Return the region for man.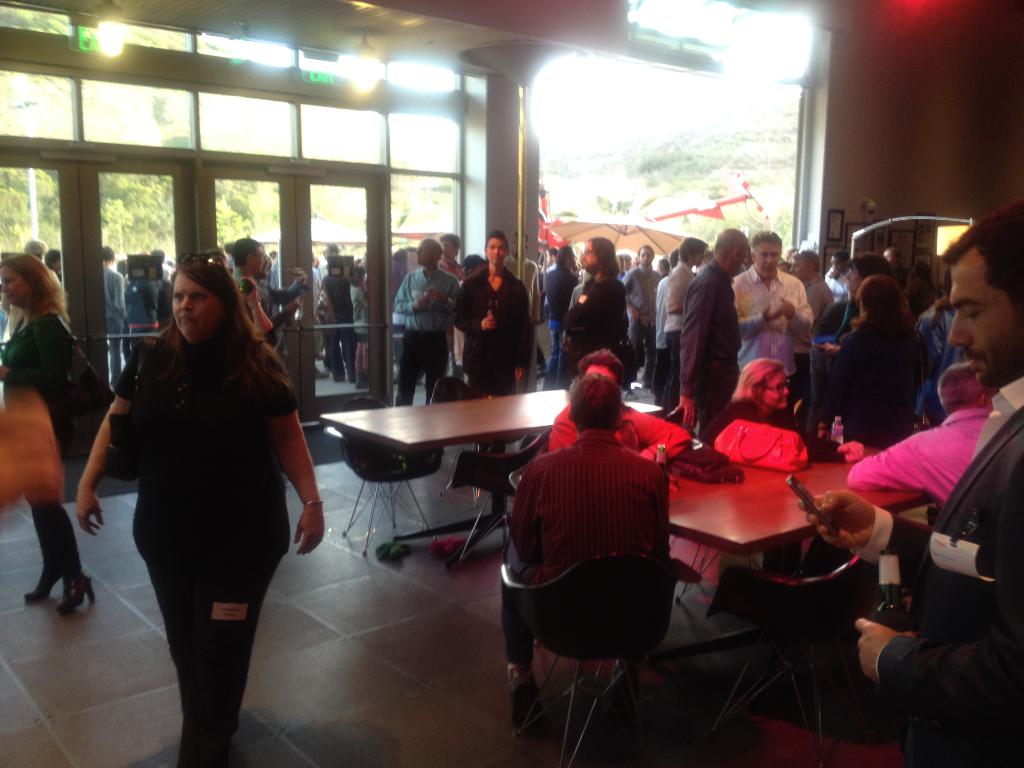
pyautogui.locateOnScreen(228, 237, 269, 337).
